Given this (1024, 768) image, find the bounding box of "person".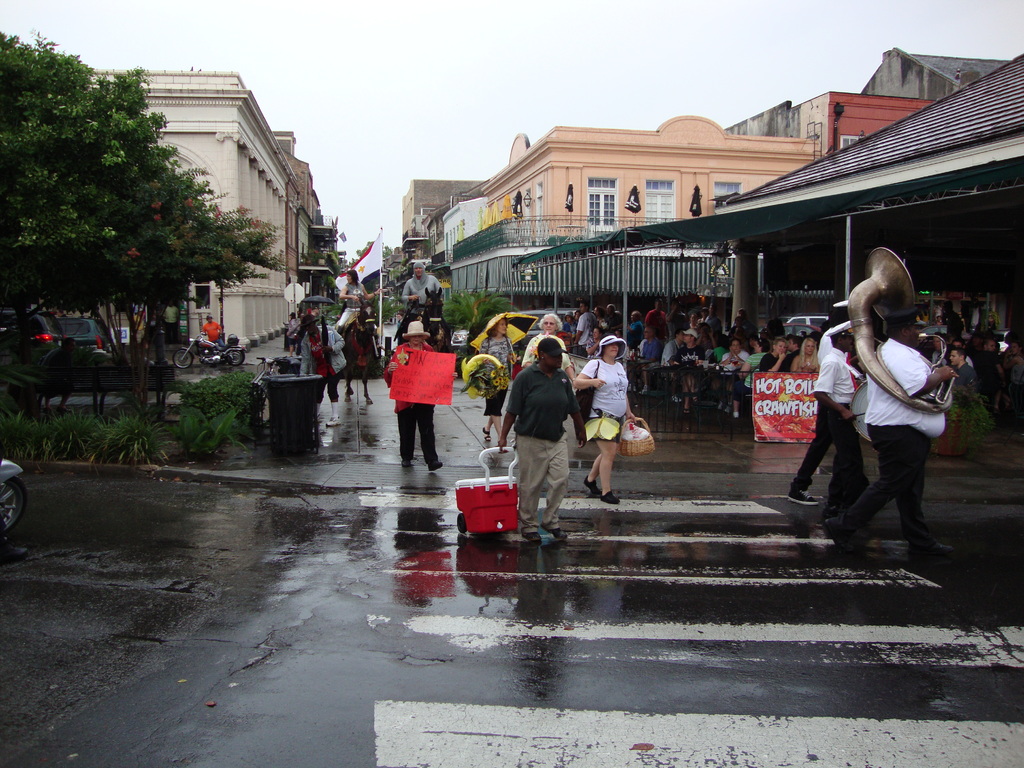
{"x1": 390, "y1": 260, "x2": 449, "y2": 346}.
